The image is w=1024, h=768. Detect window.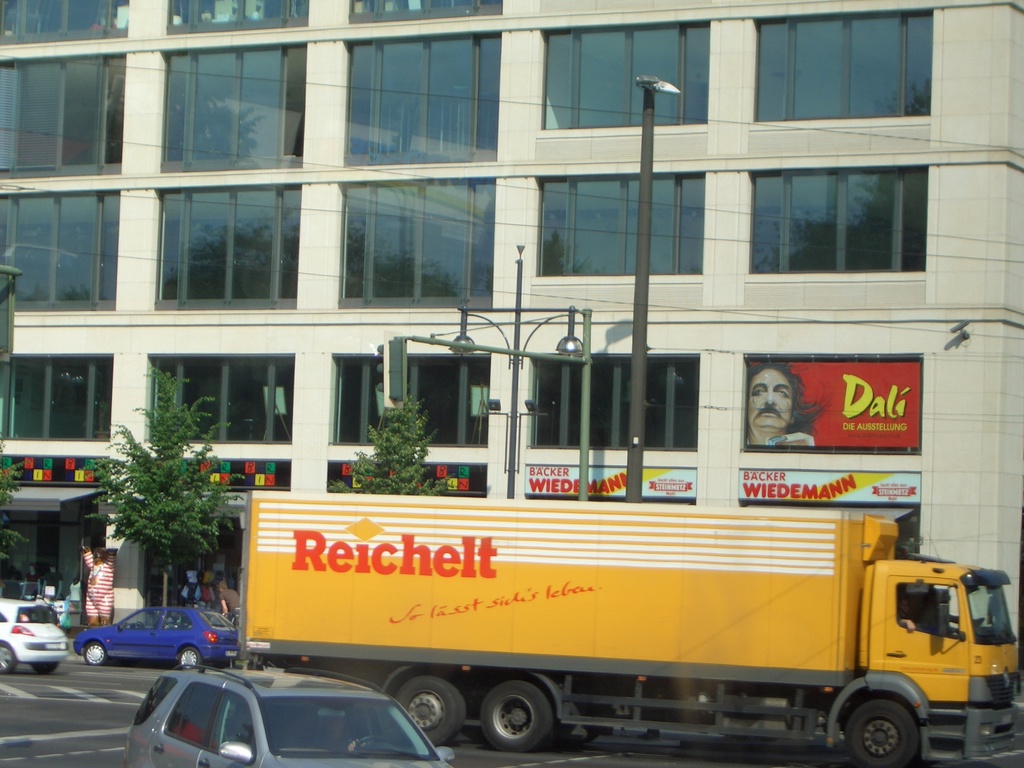
Detection: (737, 355, 925, 457).
